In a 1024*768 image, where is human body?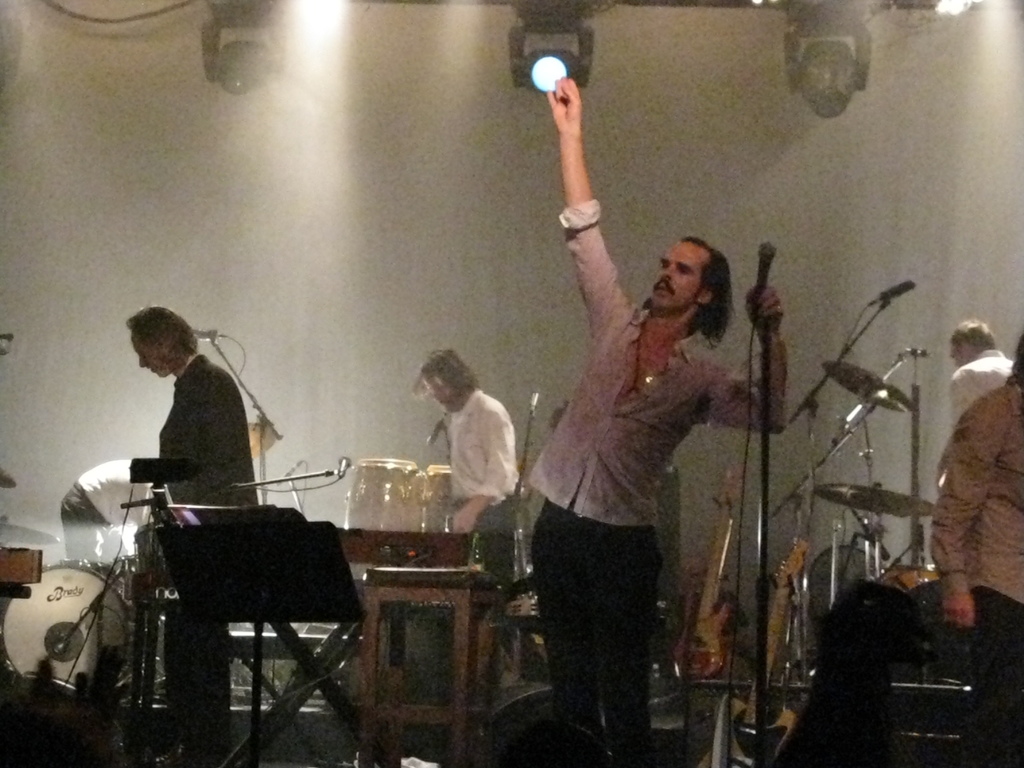
region(60, 464, 152, 561).
